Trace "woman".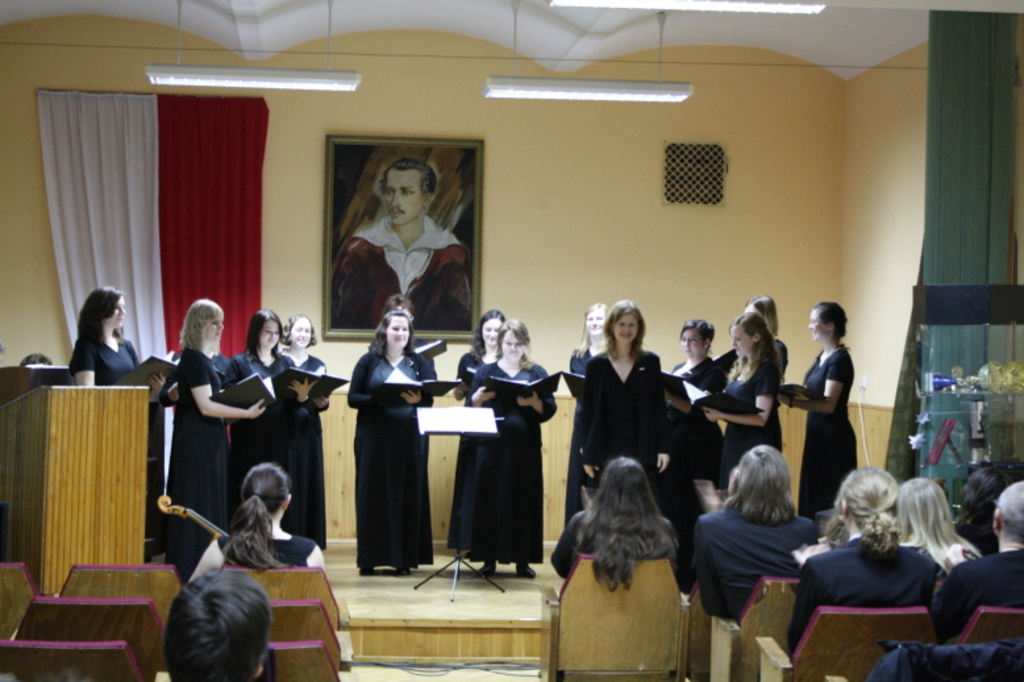
Traced to locate(703, 312, 784, 475).
